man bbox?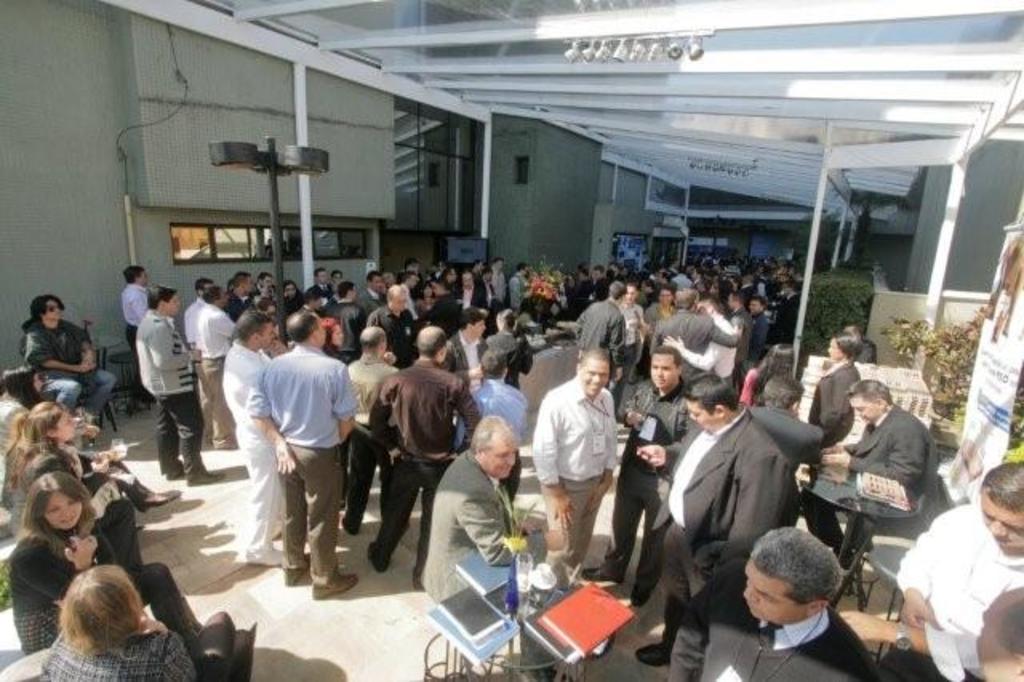
bbox=(573, 280, 622, 383)
